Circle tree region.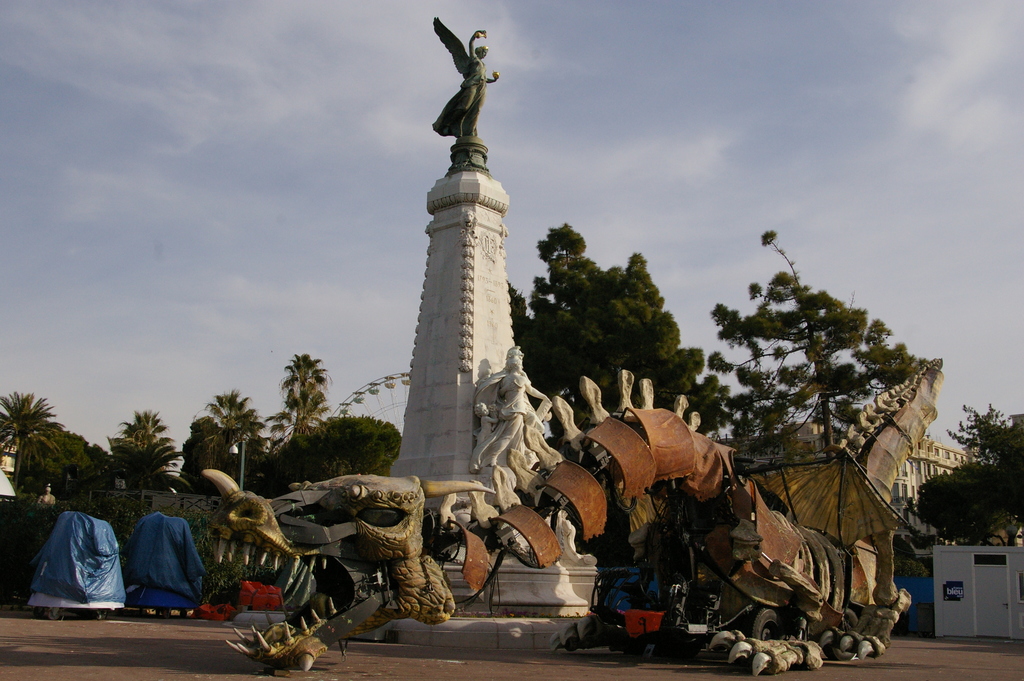
Region: [279,345,333,489].
